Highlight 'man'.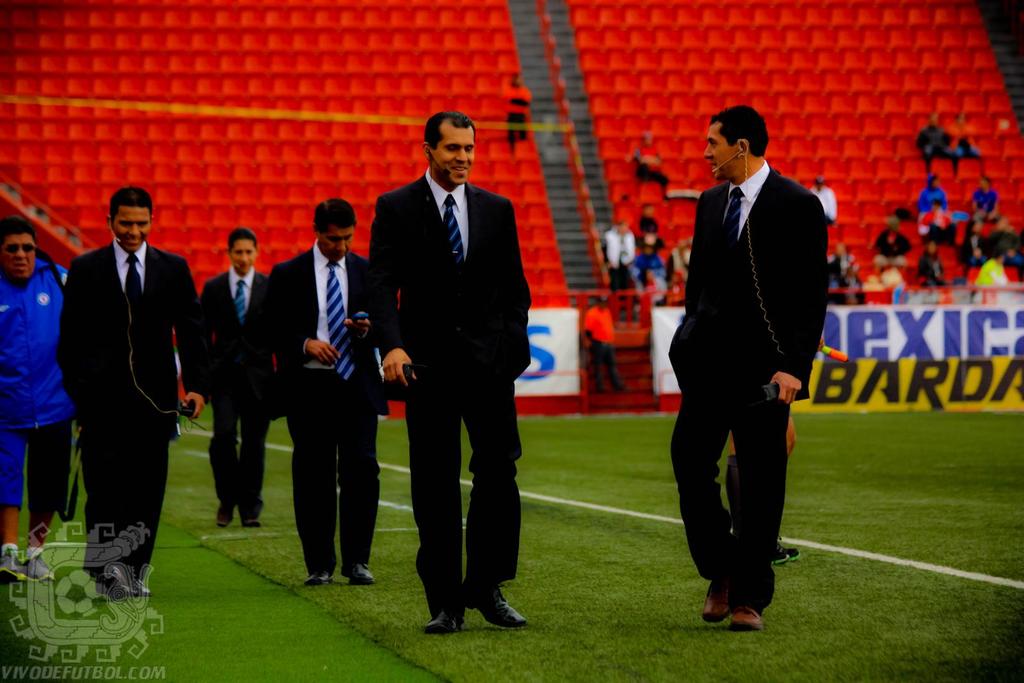
Highlighted region: 653/92/833/632.
